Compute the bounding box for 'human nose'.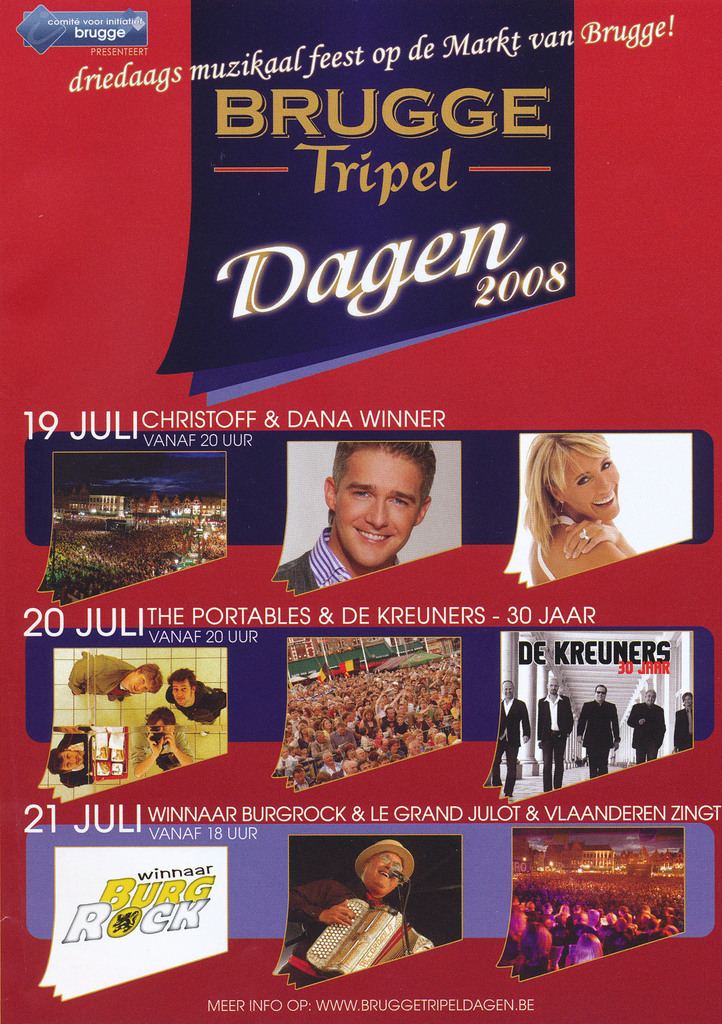
175/689/183/701.
